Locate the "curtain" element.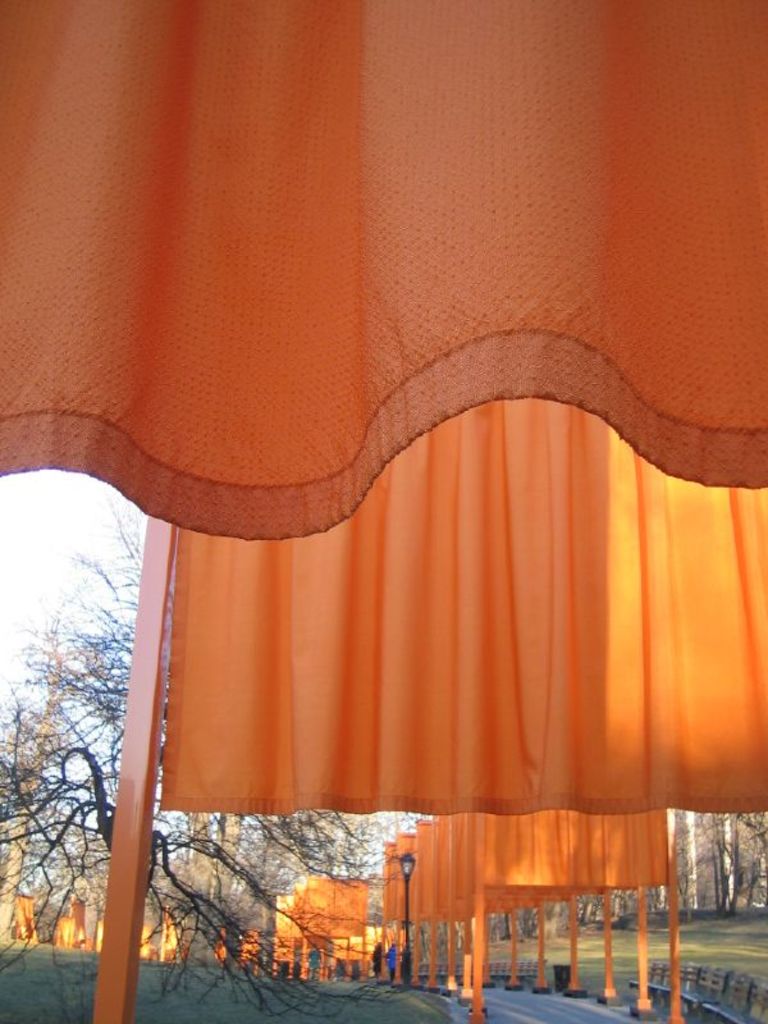
Element bbox: {"x1": 458, "y1": 814, "x2": 556, "y2": 911}.
